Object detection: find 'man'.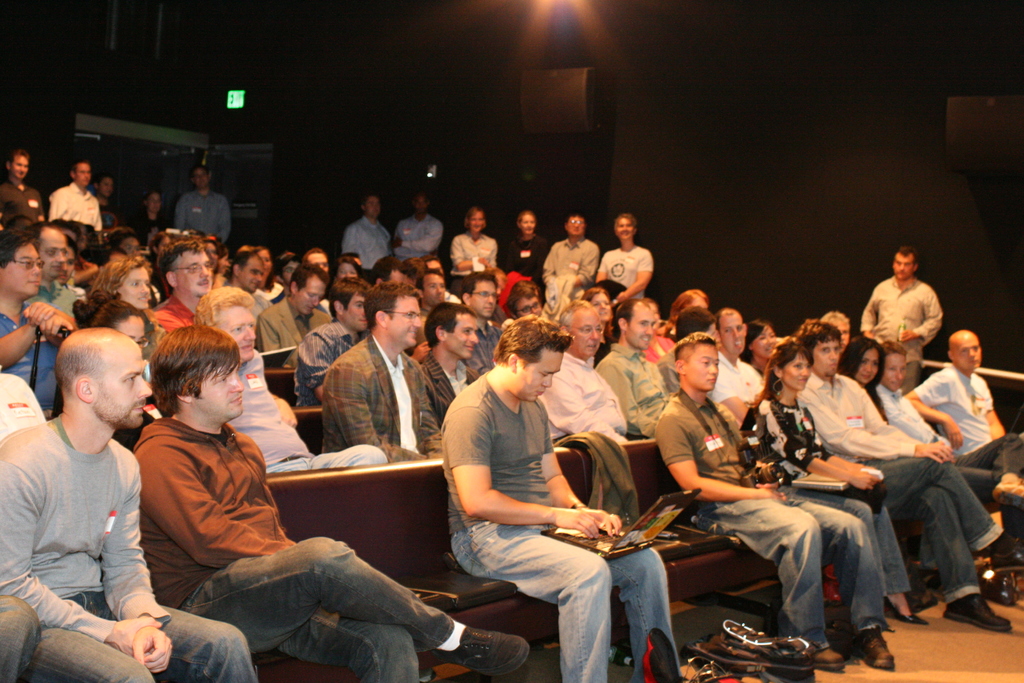
pyautogui.locateOnScreen(191, 284, 396, 475).
